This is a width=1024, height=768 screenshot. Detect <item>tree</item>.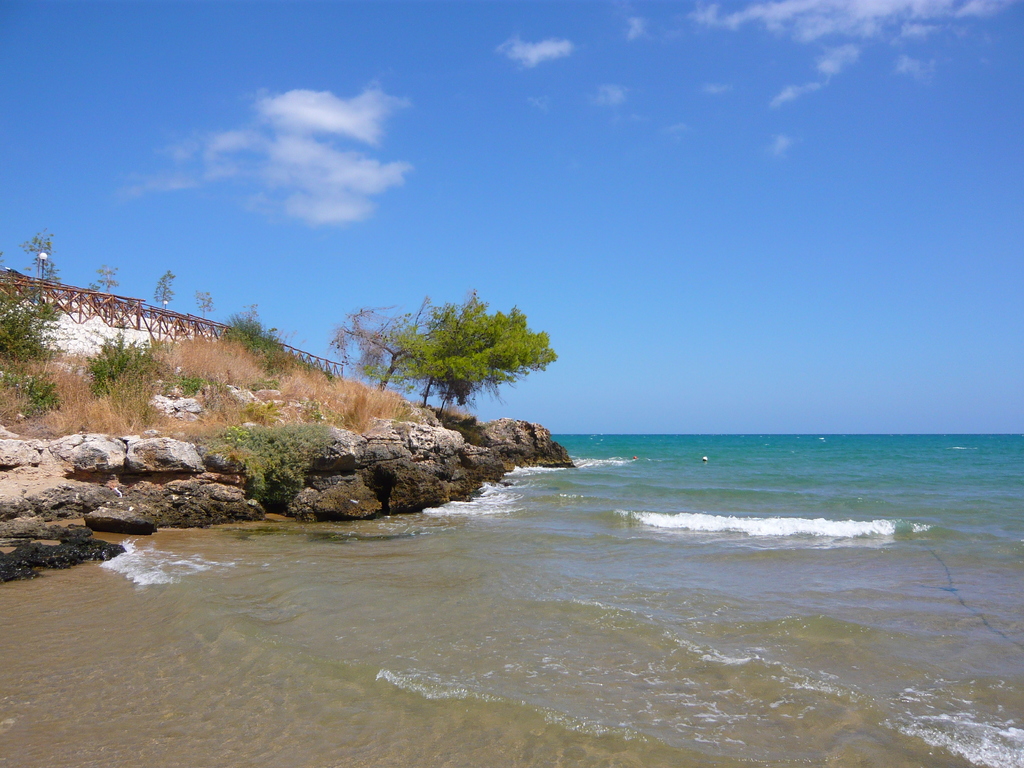
pyautogui.locateOnScreen(148, 271, 173, 307).
